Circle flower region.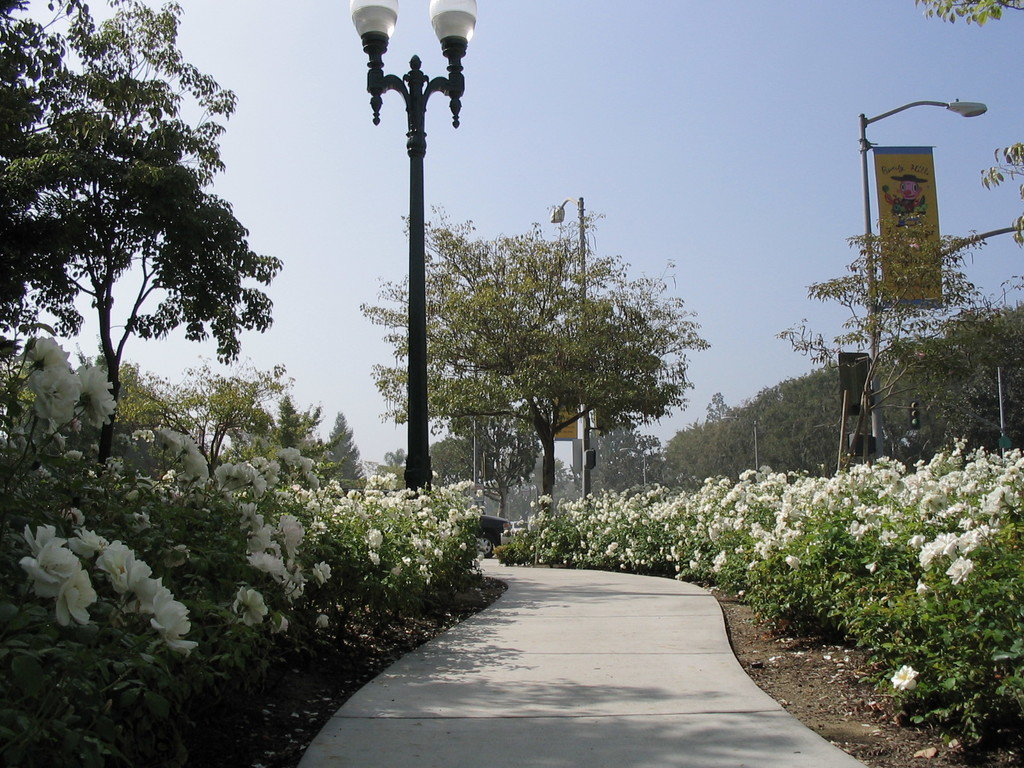
Region: region(62, 447, 83, 463).
